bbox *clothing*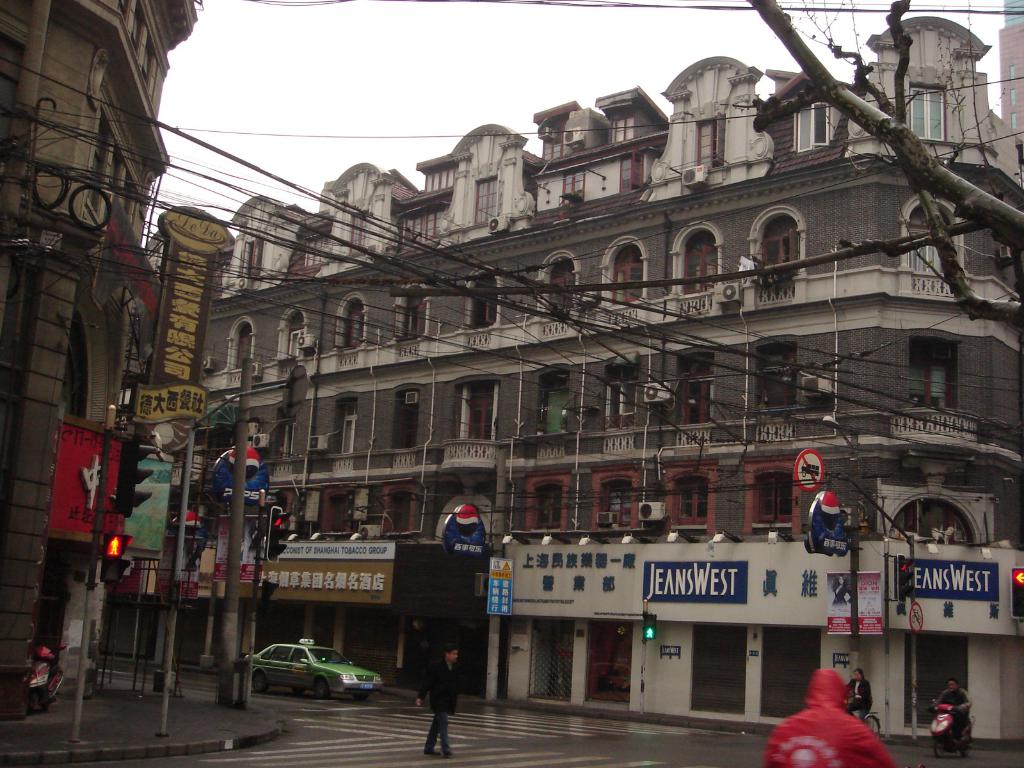
pyautogui.locateOnScreen(756, 662, 879, 760)
